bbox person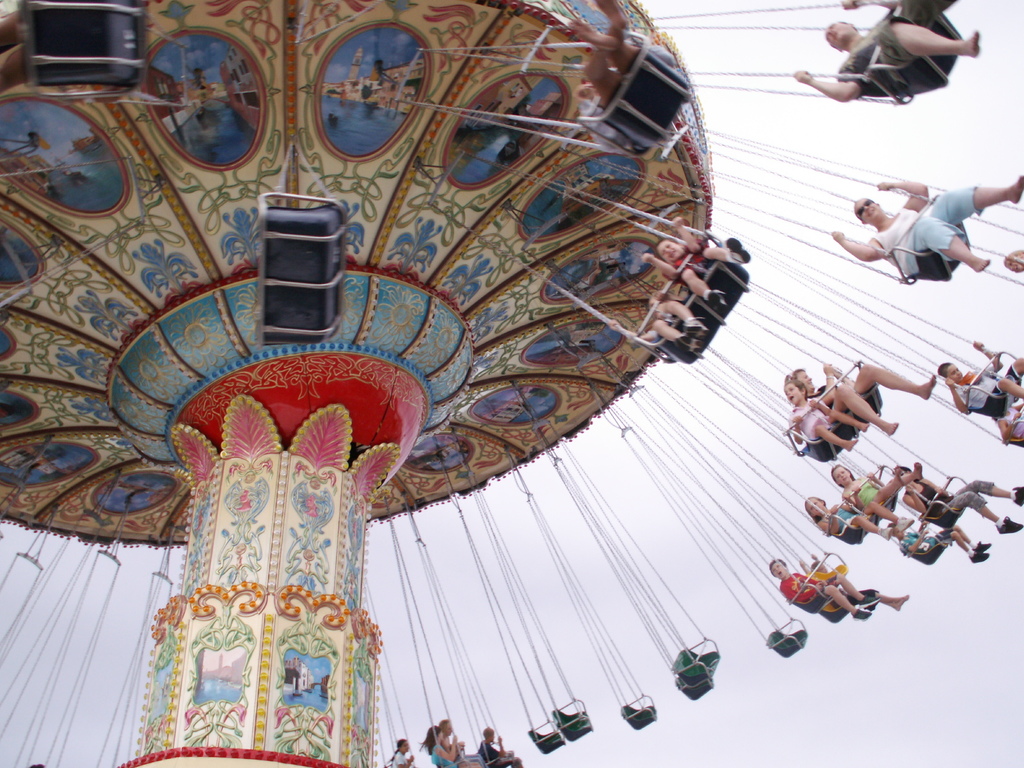
BBox(612, 287, 714, 342)
